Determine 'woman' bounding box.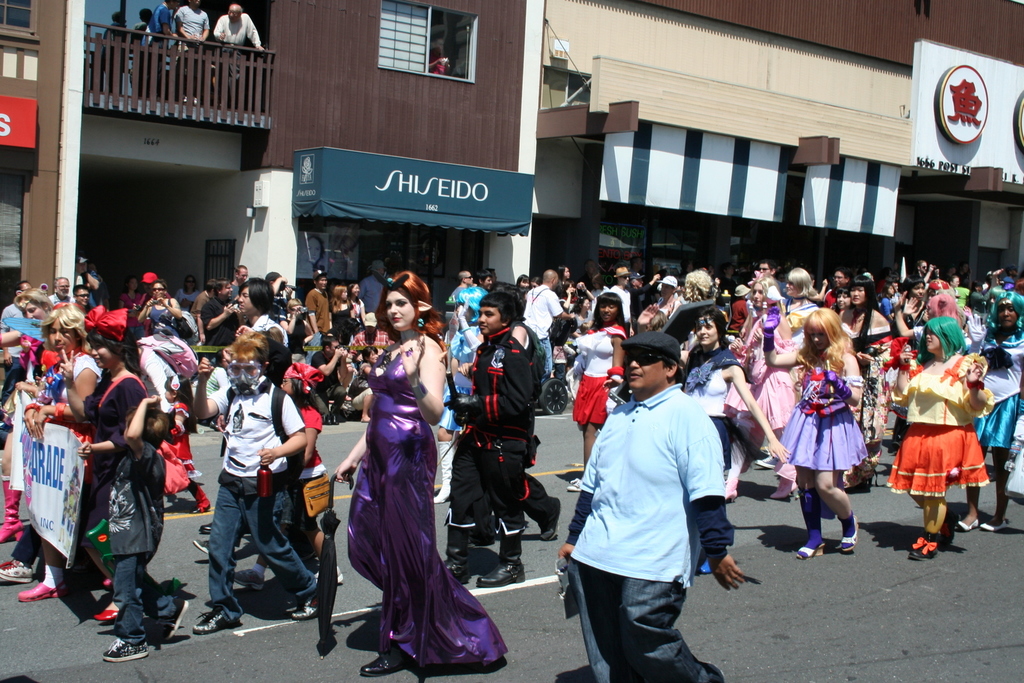
Determined: l=561, t=278, r=593, b=312.
